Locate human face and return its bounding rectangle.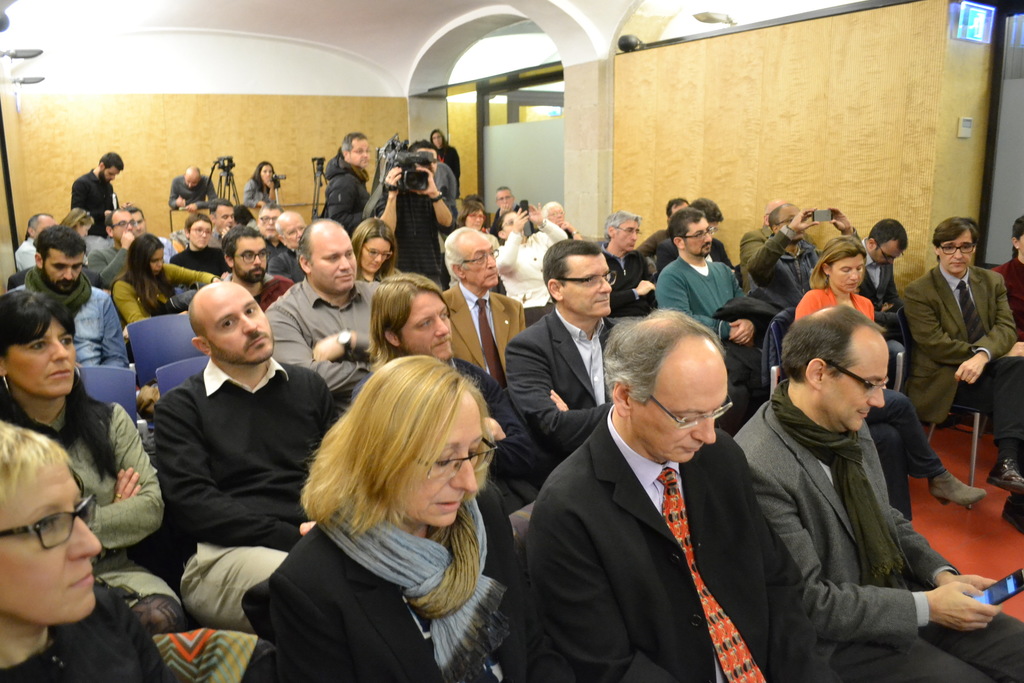
locate(205, 285, 274, 360).
